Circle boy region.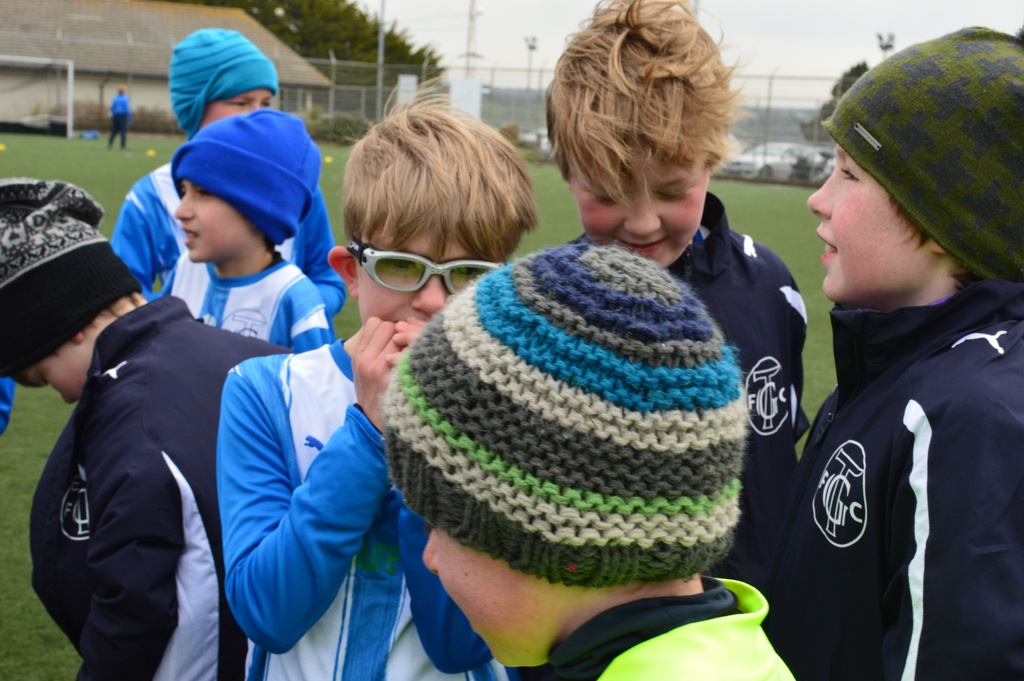
Region: <bbox>381, 242, 801, 680</bbox>.
